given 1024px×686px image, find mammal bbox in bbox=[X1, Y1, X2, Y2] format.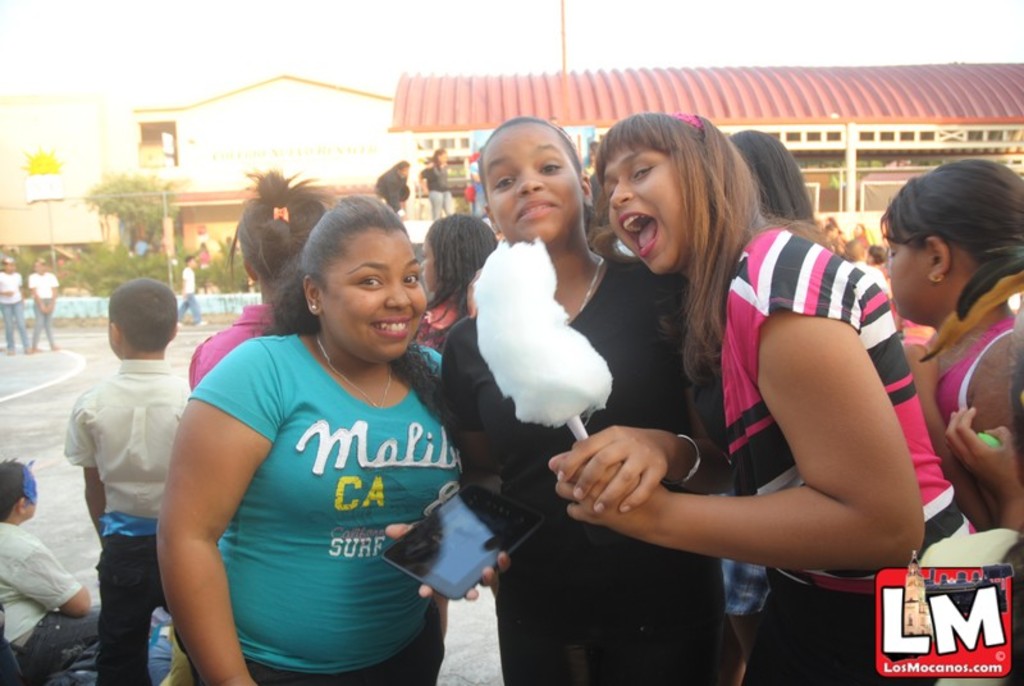
bbox=[942, 355, 1023, 685].
